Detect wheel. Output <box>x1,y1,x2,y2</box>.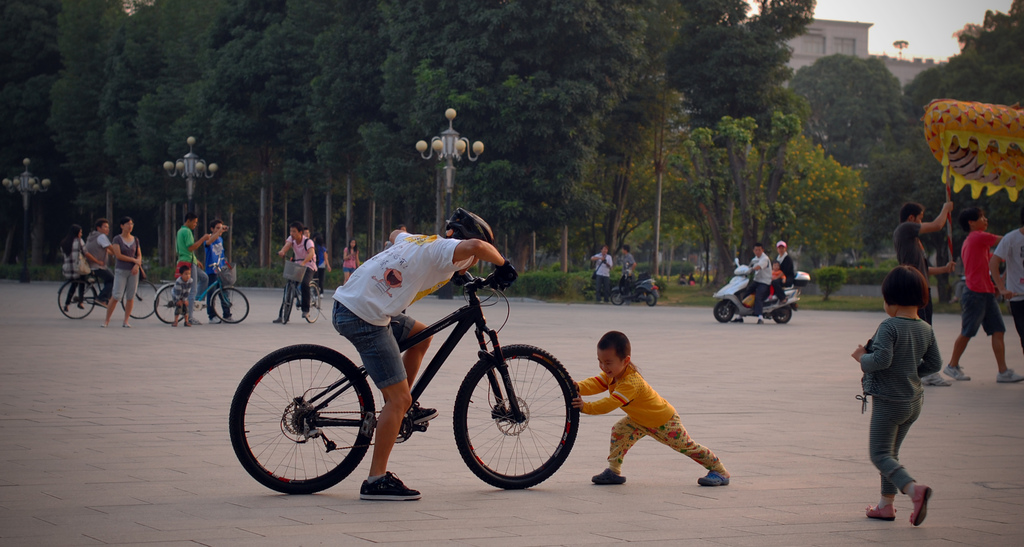
<box>122,280,161,319</box>.
